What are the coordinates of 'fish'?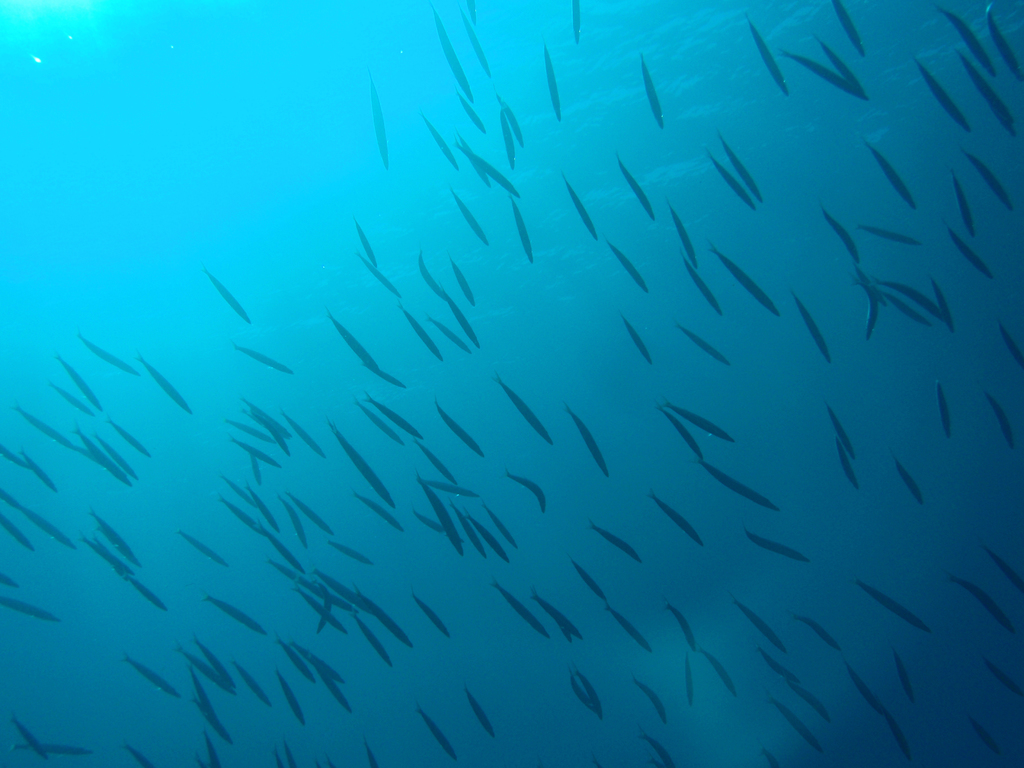
bbox=[76, 336, 141, 377].
